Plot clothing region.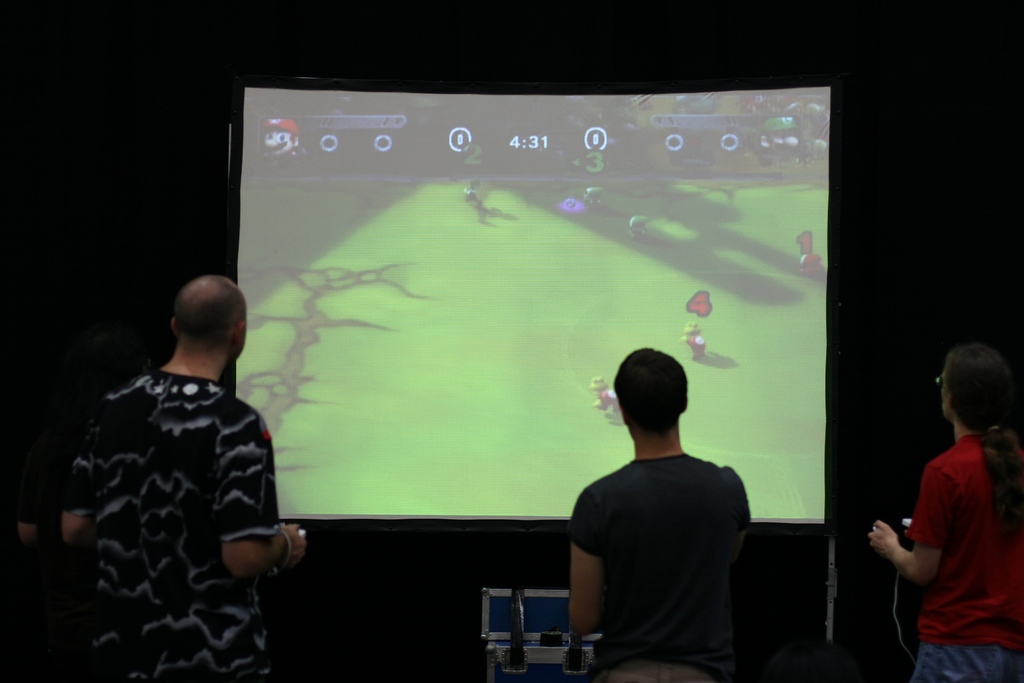
Plotted at (left=61, top=368, right=280, bottom=682).
